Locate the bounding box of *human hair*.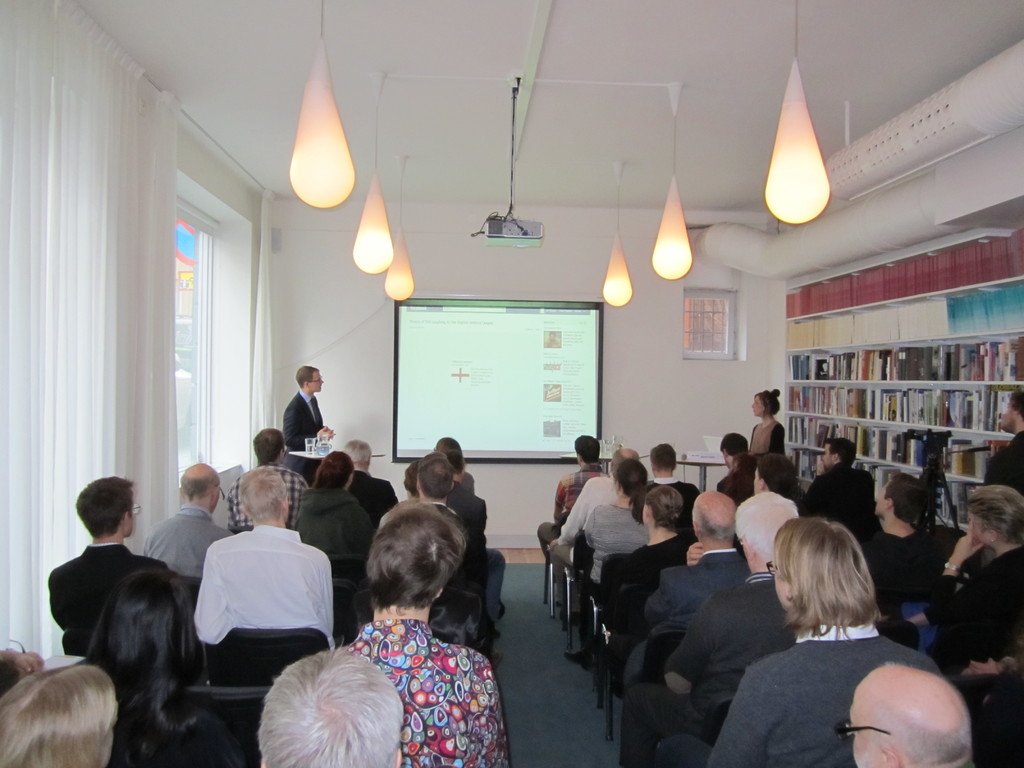
Bounding box: Rect(731, 454, 759, 479).
